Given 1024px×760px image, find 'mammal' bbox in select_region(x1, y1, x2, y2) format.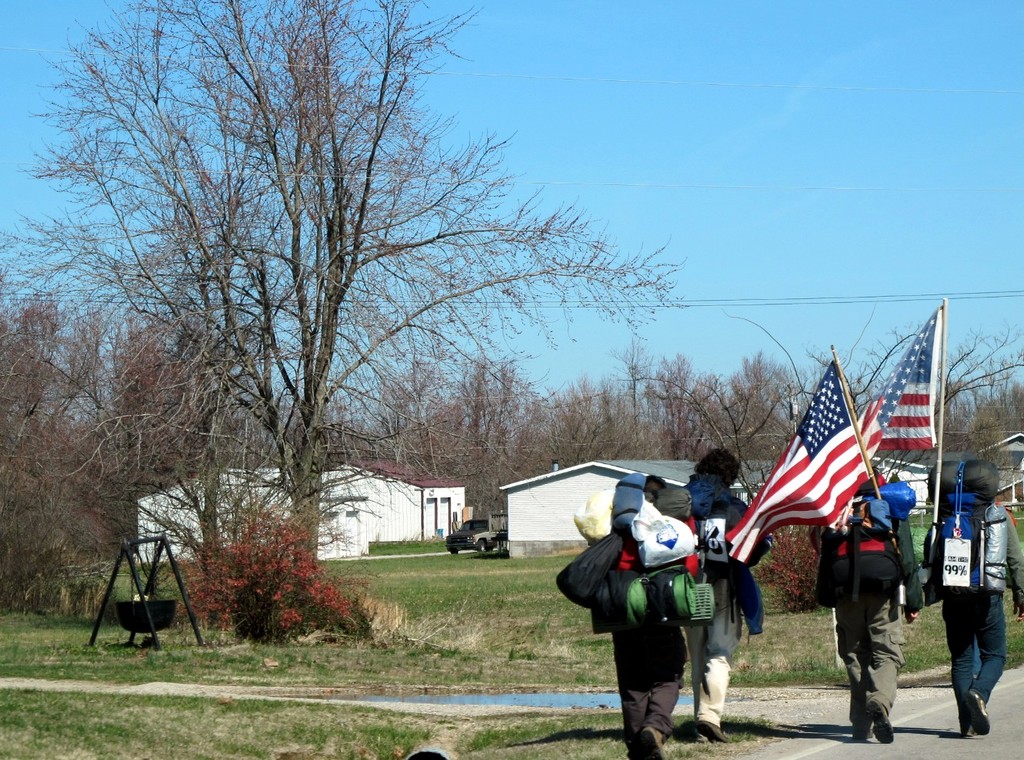
select_region(835, 479, 935, 737).
